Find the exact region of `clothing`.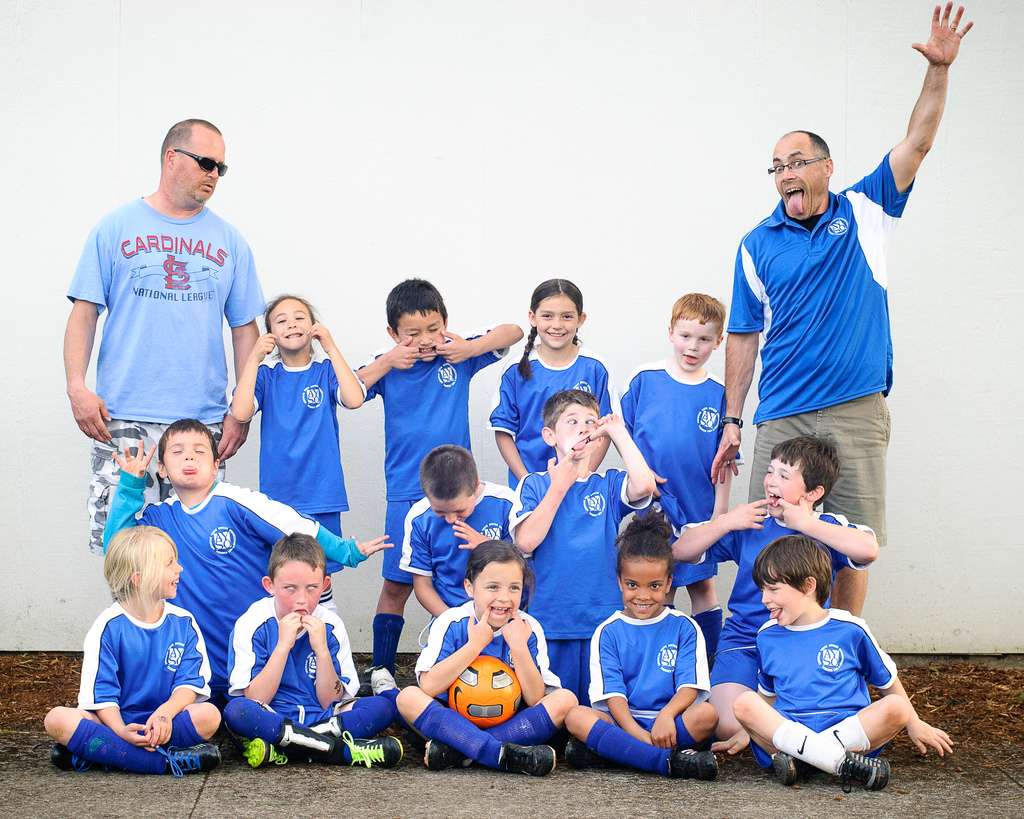
Exact region: {"left": 353, "top": 334, "right": 514, "bottom": 580}.
